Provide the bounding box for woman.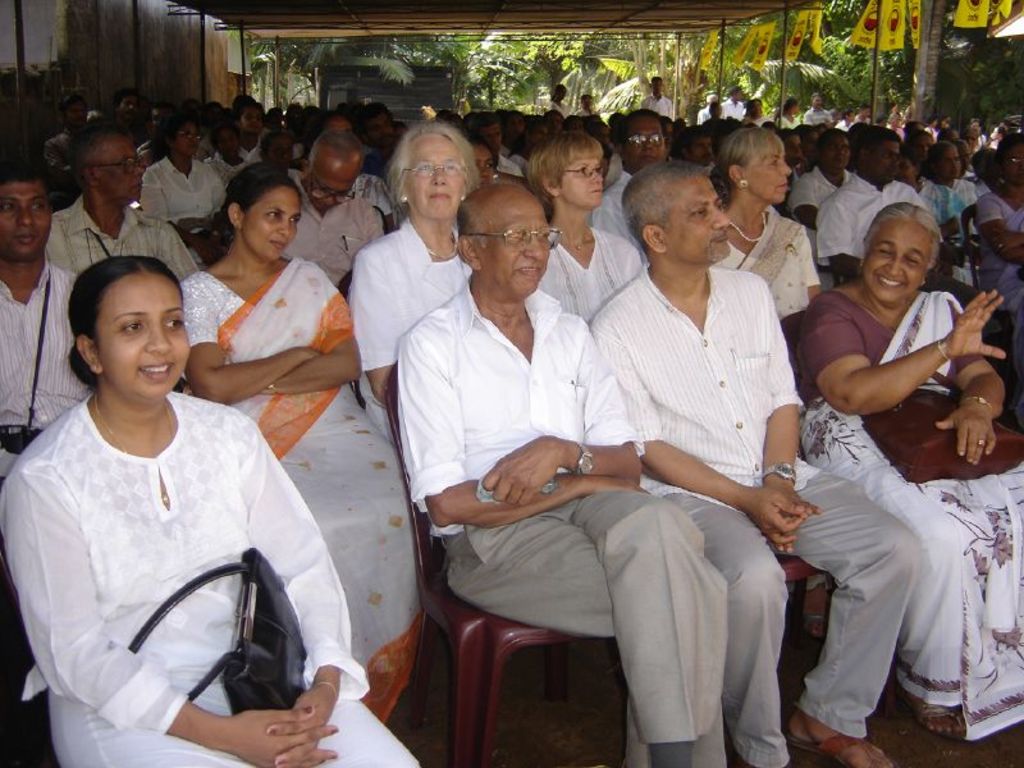
924:138:986:250.
